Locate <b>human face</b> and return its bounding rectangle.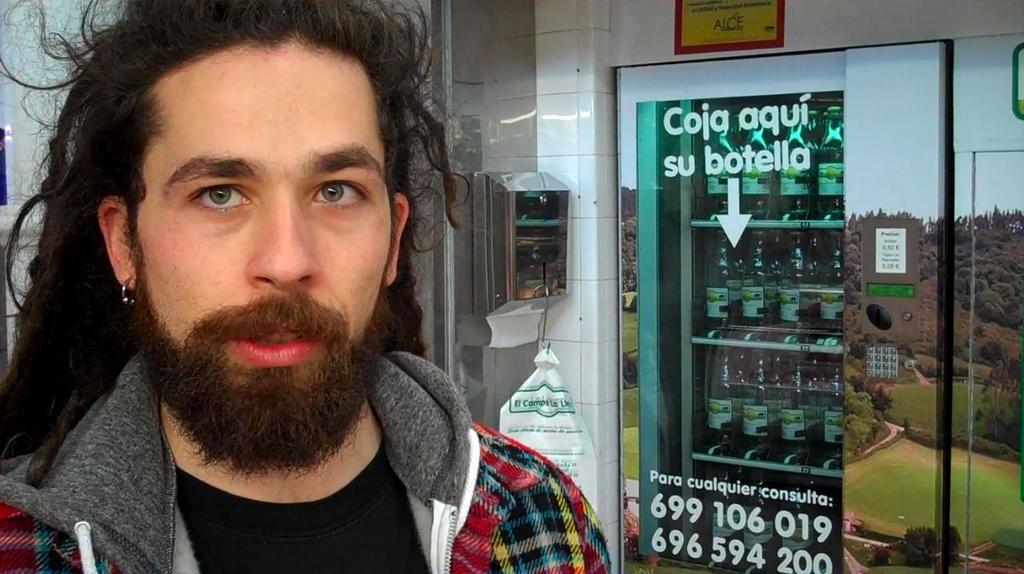
(134,37,383,371).
